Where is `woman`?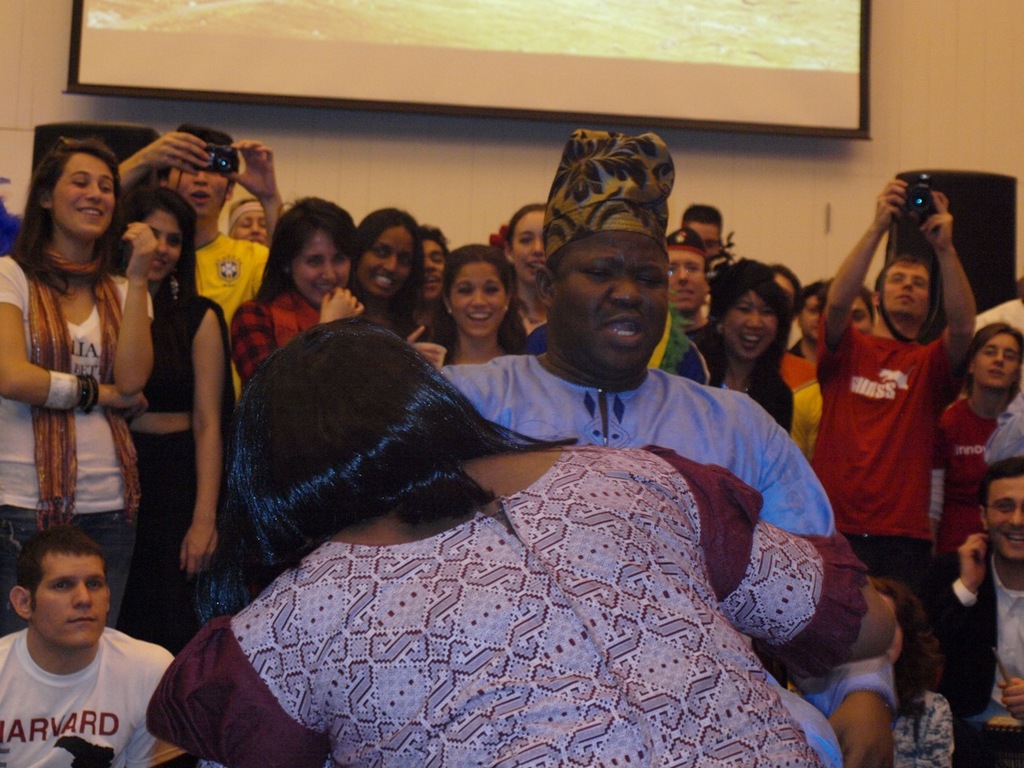
{"x1": 426, "y1": 138, "x2": 906, "y2": 767}.
